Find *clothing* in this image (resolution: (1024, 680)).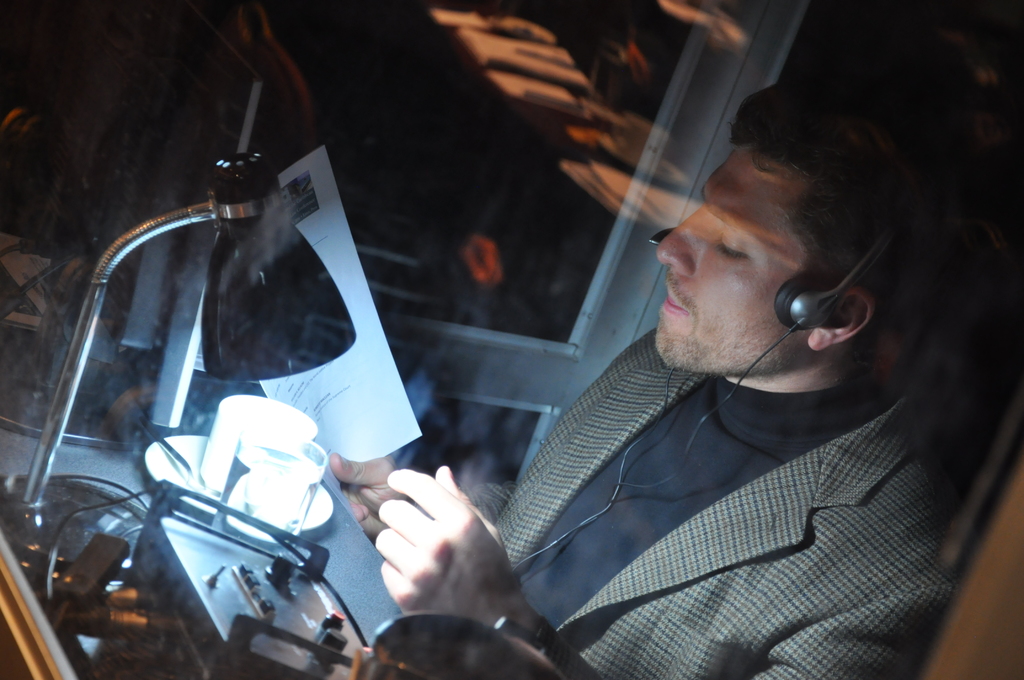
(465, 289, 971, 679).
